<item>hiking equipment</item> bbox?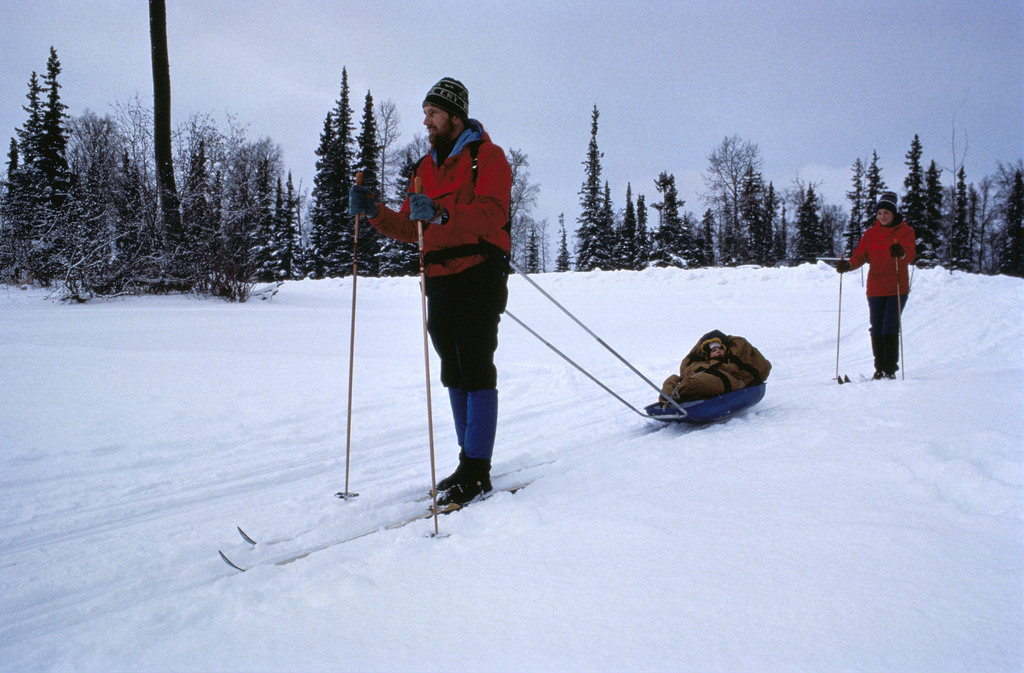
rect(406, 177, 456, 539)
